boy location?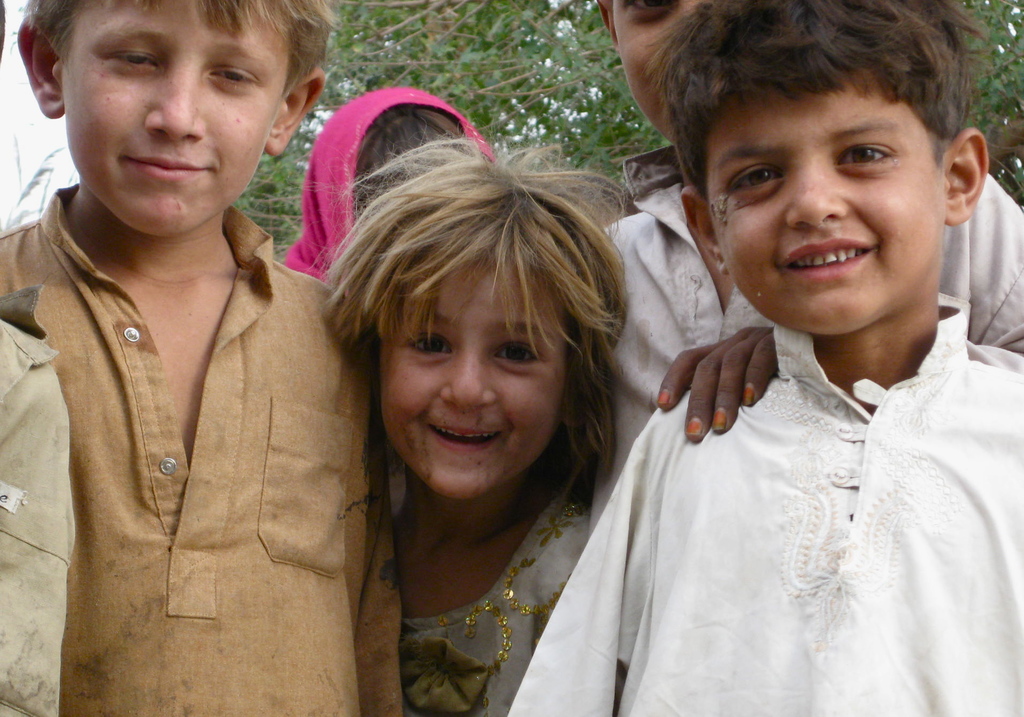
(583,0,1023,531)
